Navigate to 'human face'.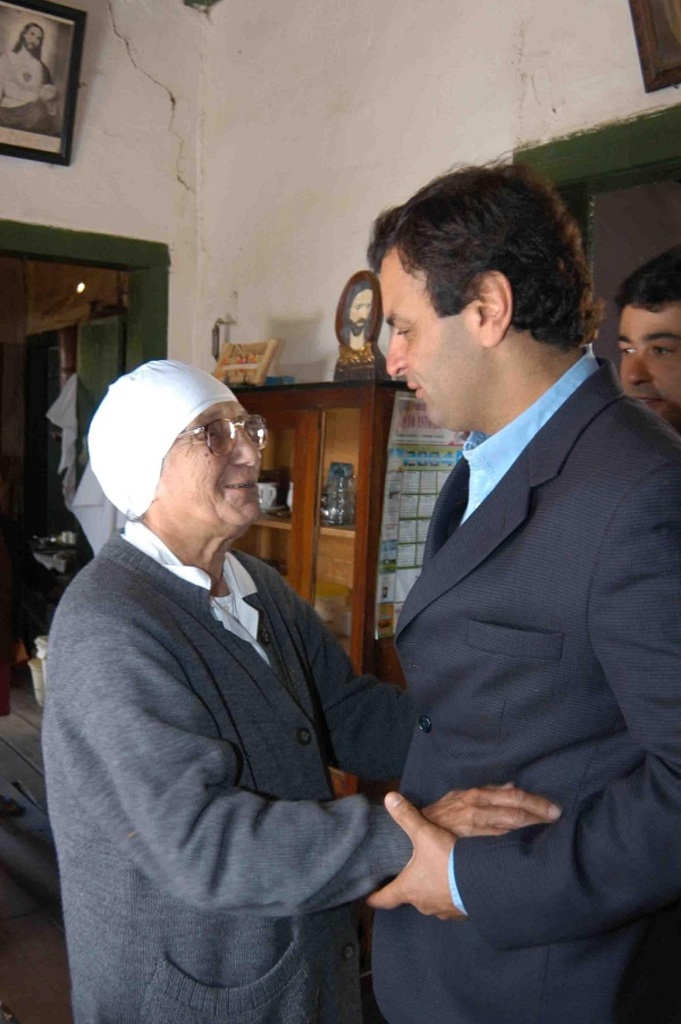
Navigation target: (622,305,680,422).
